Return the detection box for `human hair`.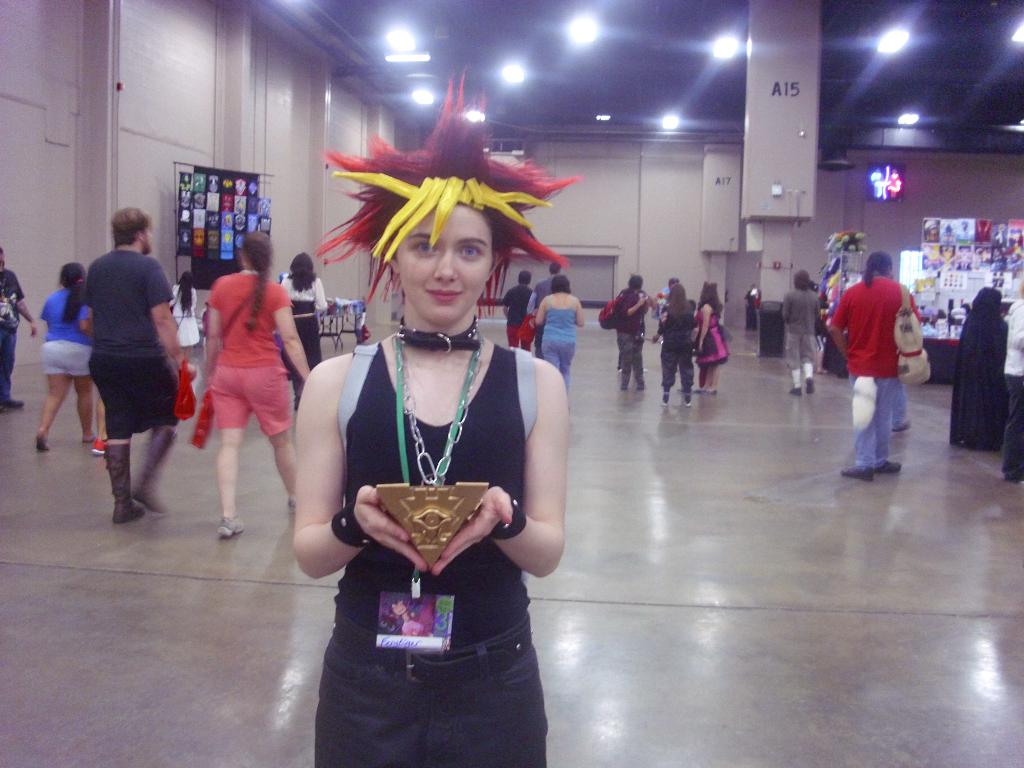
region(863, 250, 894, 287).
